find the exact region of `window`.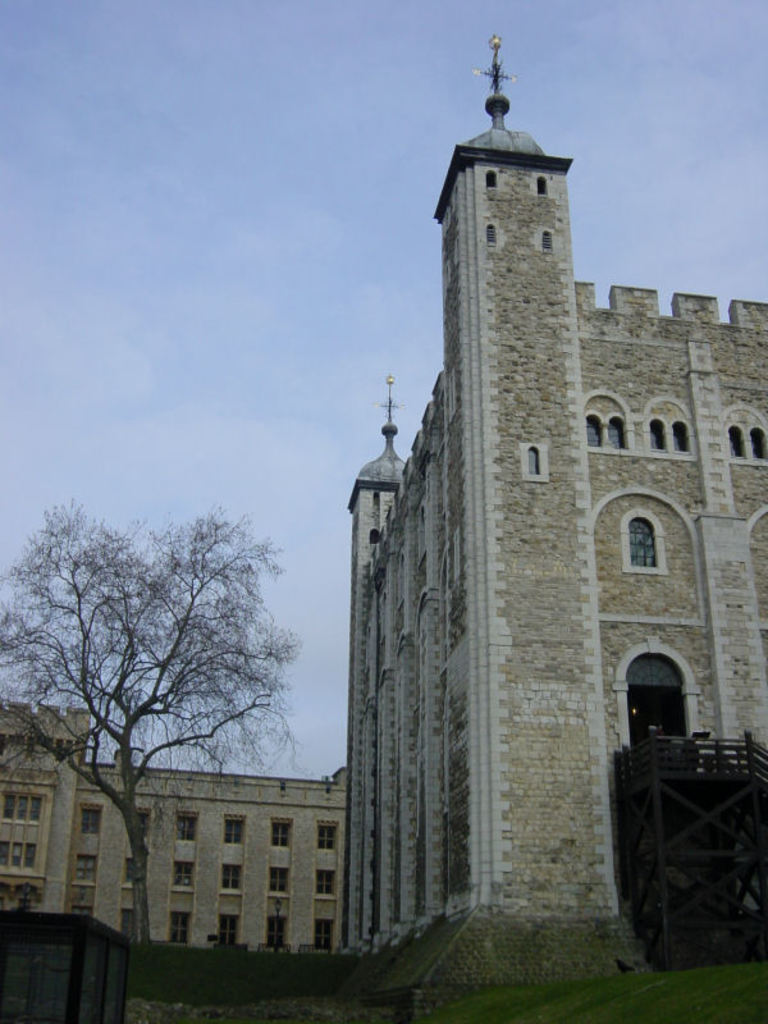
Exact region: <region>220, 814, 247, 840</region>.
